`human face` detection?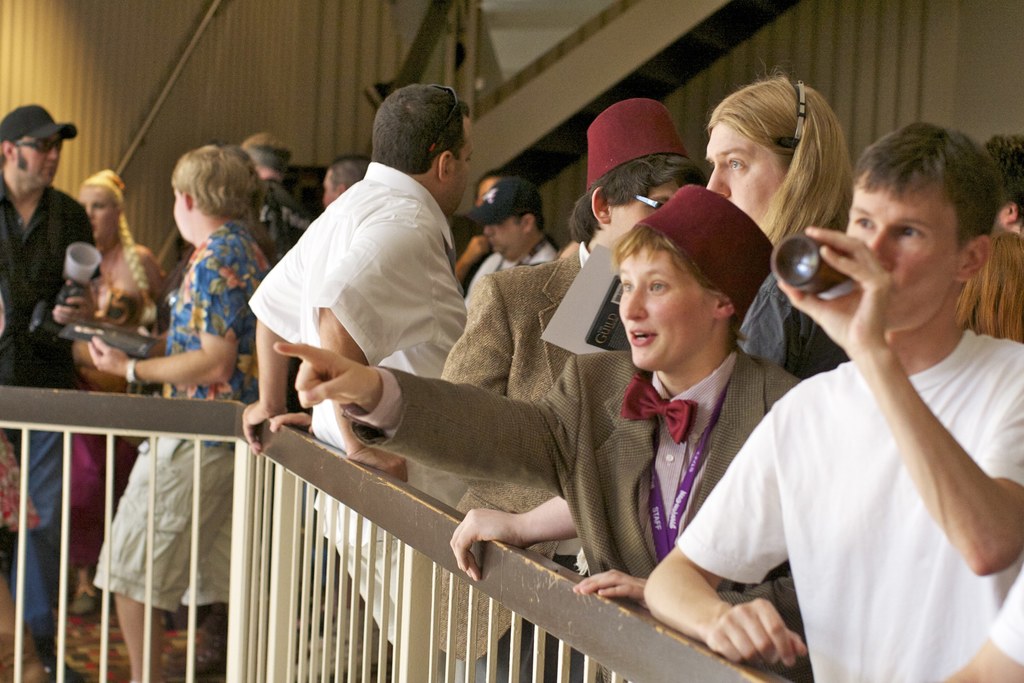
bbox=[618, 241, 714, 374]
